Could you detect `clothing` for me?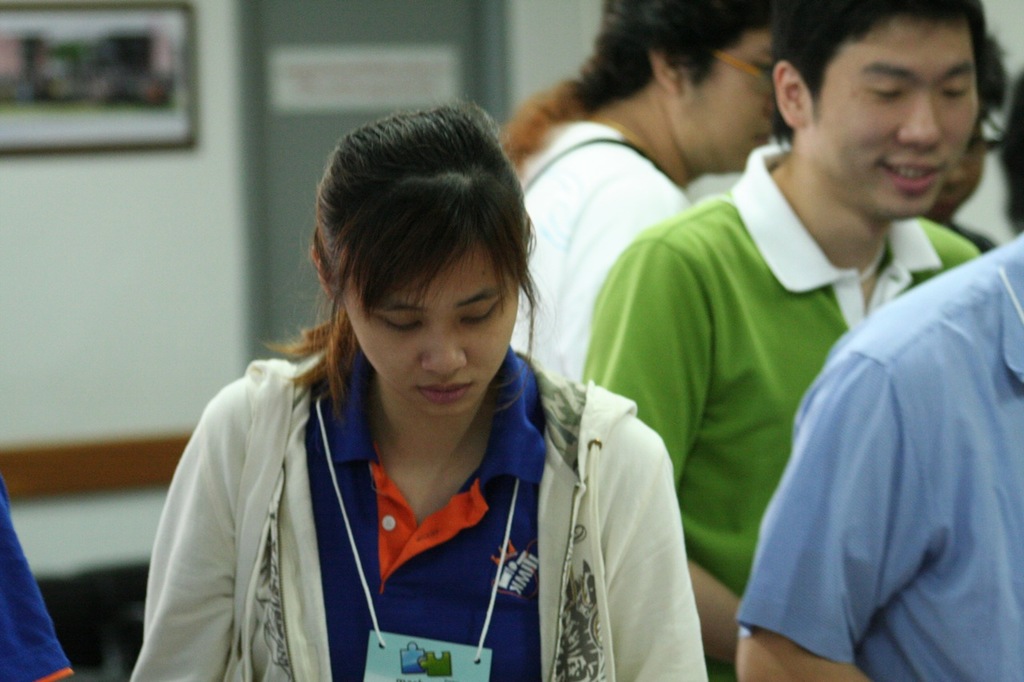
Detection result: region(586, 137, 978, 681).
